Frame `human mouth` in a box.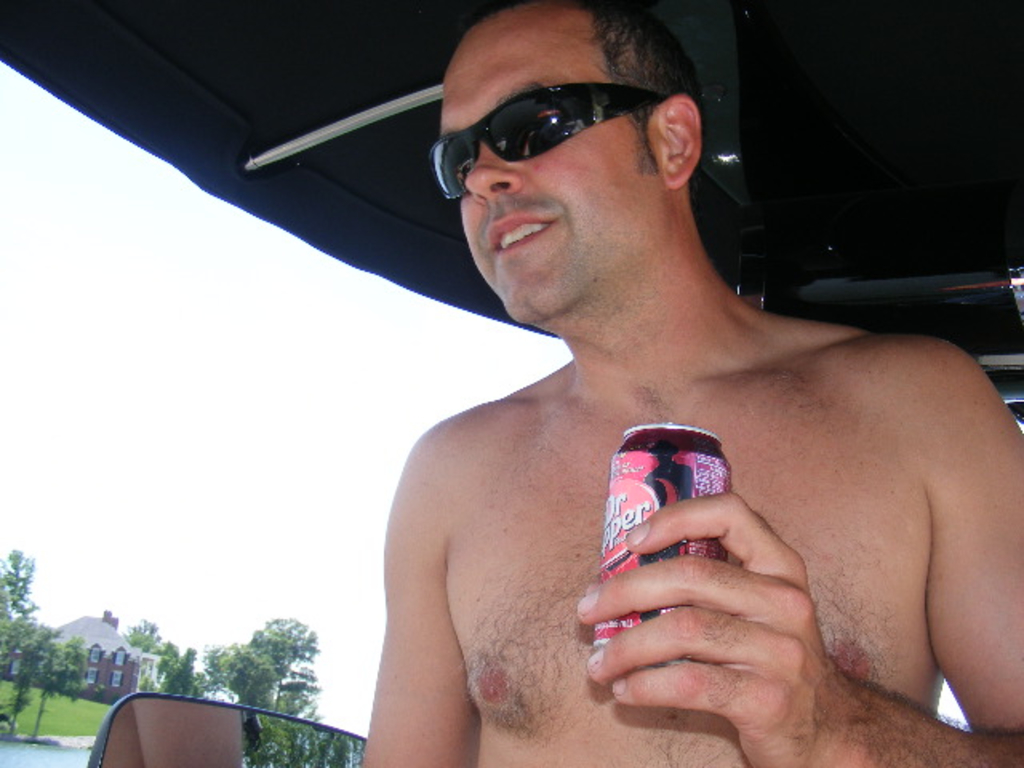
490 211 557 253.
